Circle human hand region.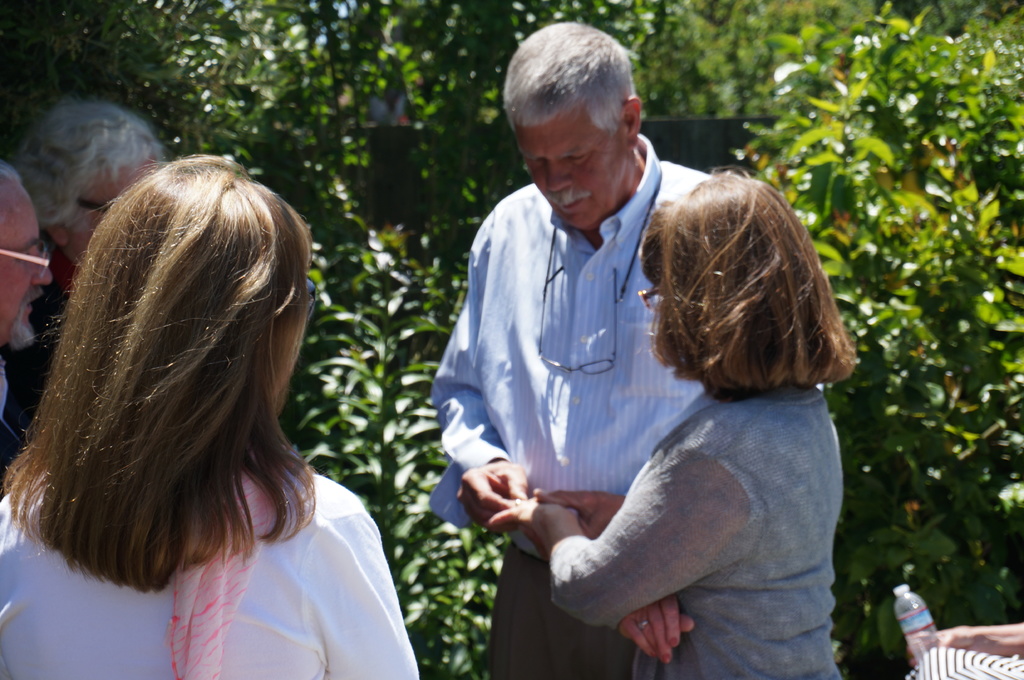
Region: <region>492, 499, 575, 544</region>.
